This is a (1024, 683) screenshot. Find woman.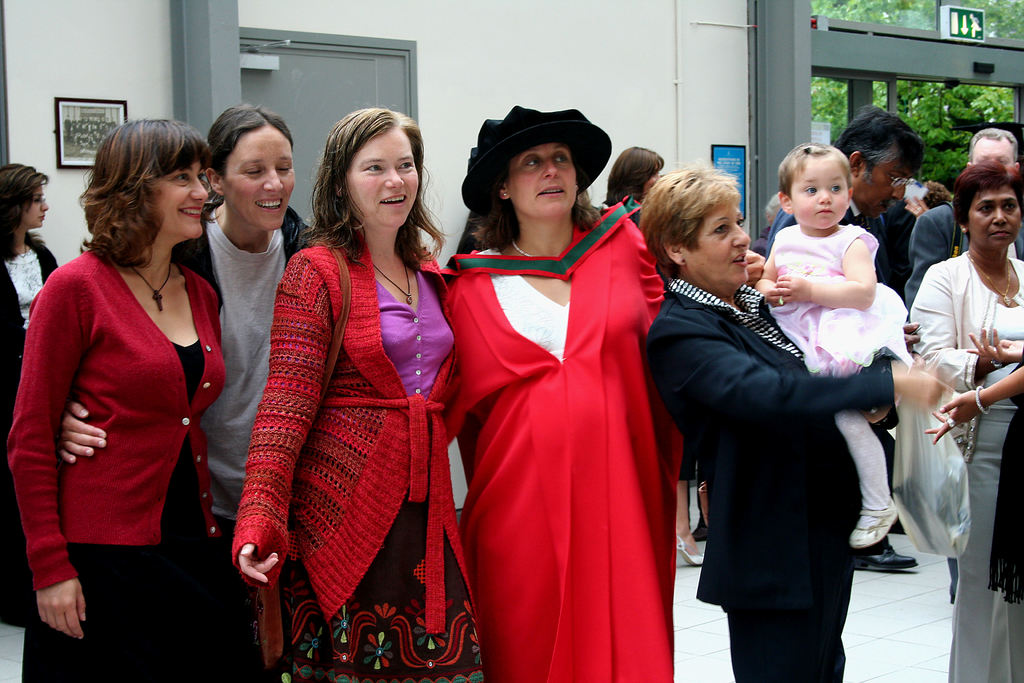
Bounding box: (58,106,320,682).
